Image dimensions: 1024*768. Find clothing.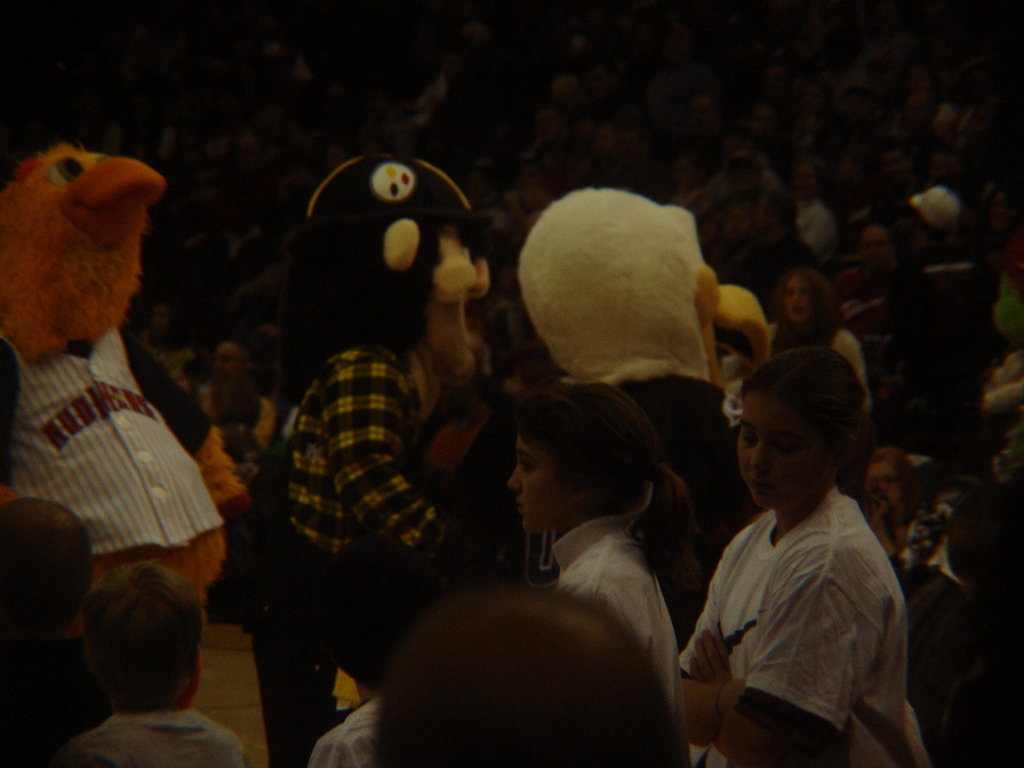
x1=0 y1=622 x2=121 y2=767.
